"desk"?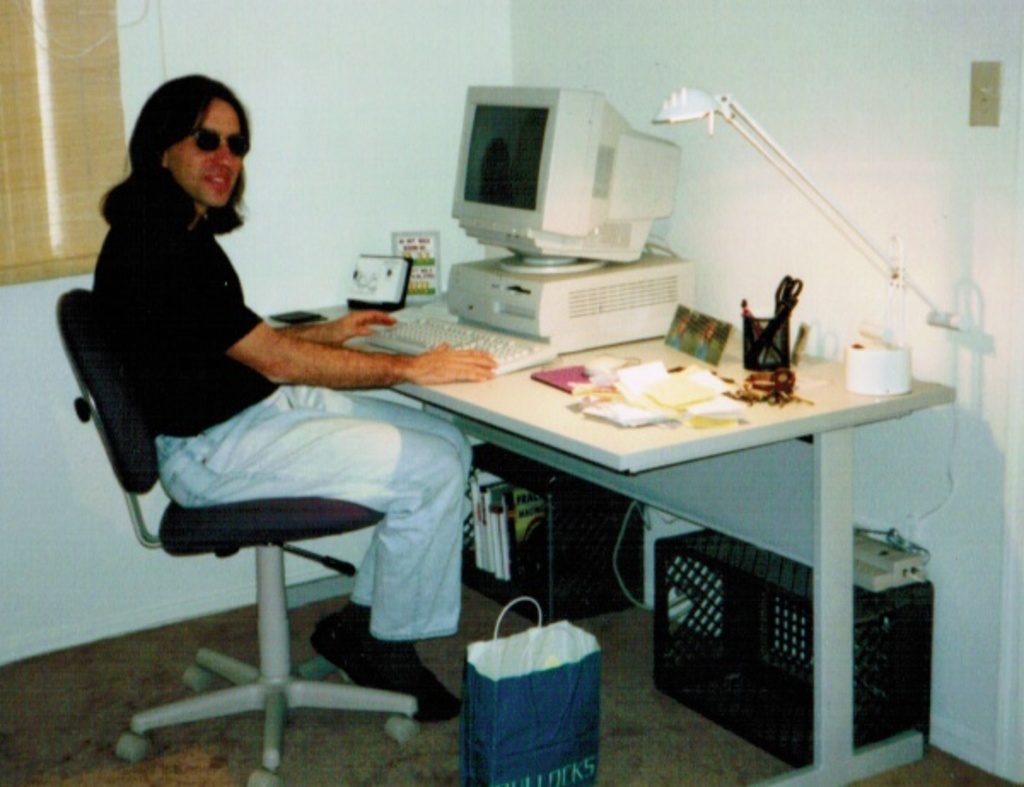
[x1=237, y1=289, x2=947, y2=751]
